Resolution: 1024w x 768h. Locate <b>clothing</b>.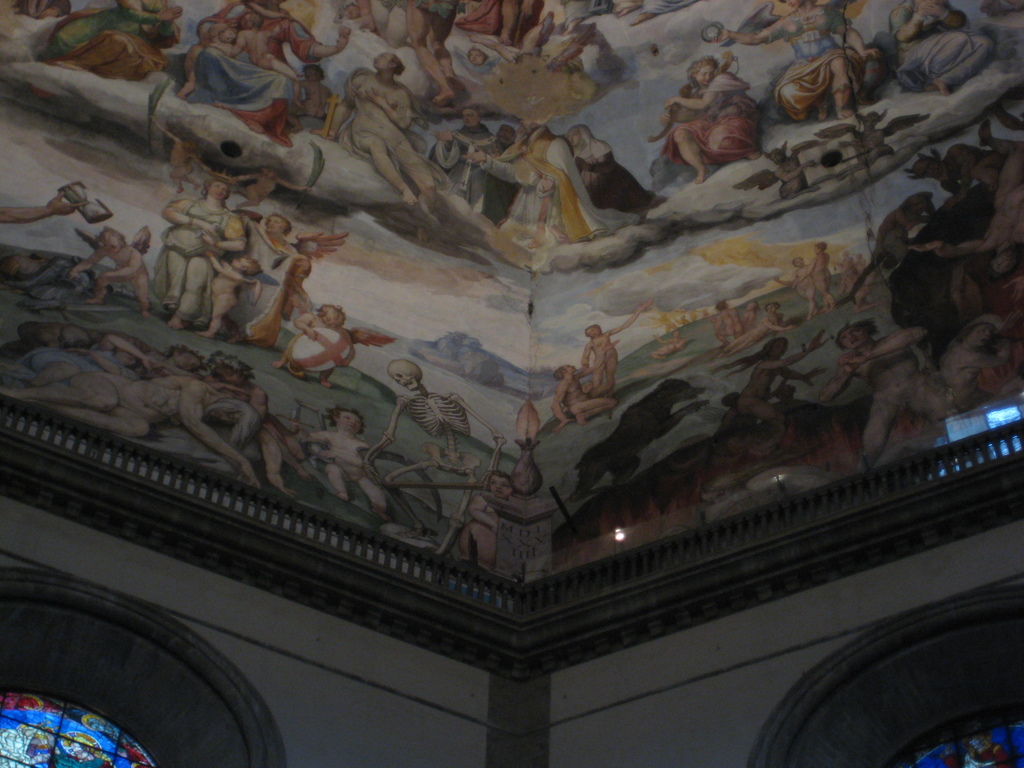
pyautogui.locateOnScreen(36, 0, 181, 83).
